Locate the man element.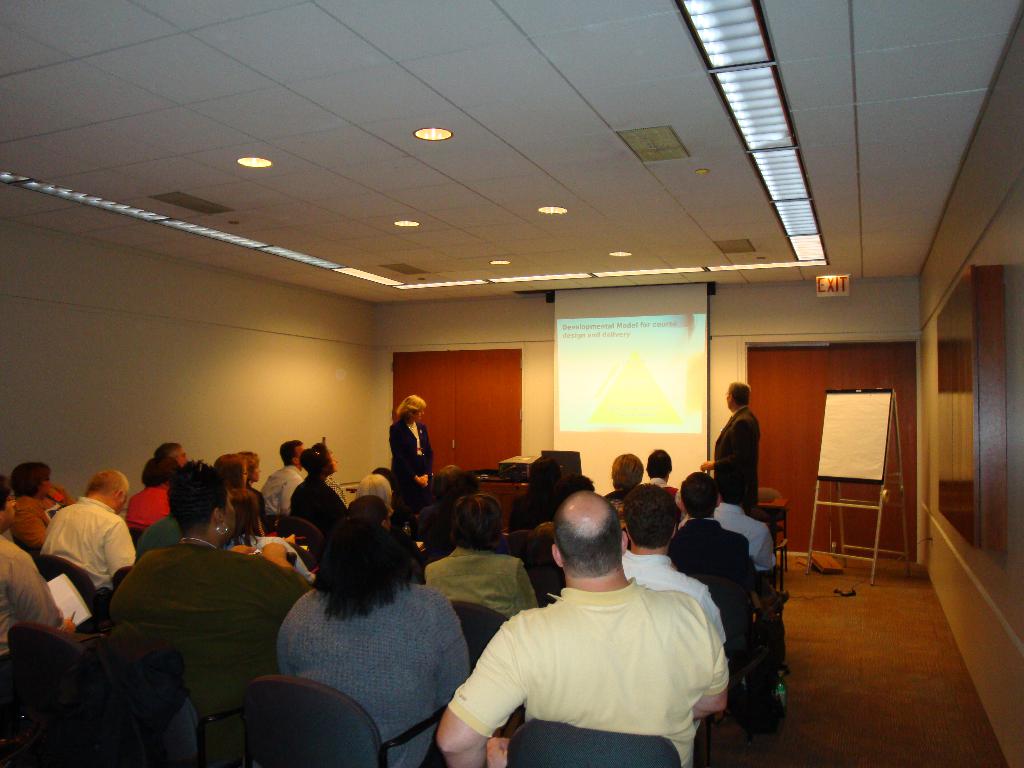
Element bbox: {"left": 250, "top": 439, "right": 313, "bottom": 545}.
